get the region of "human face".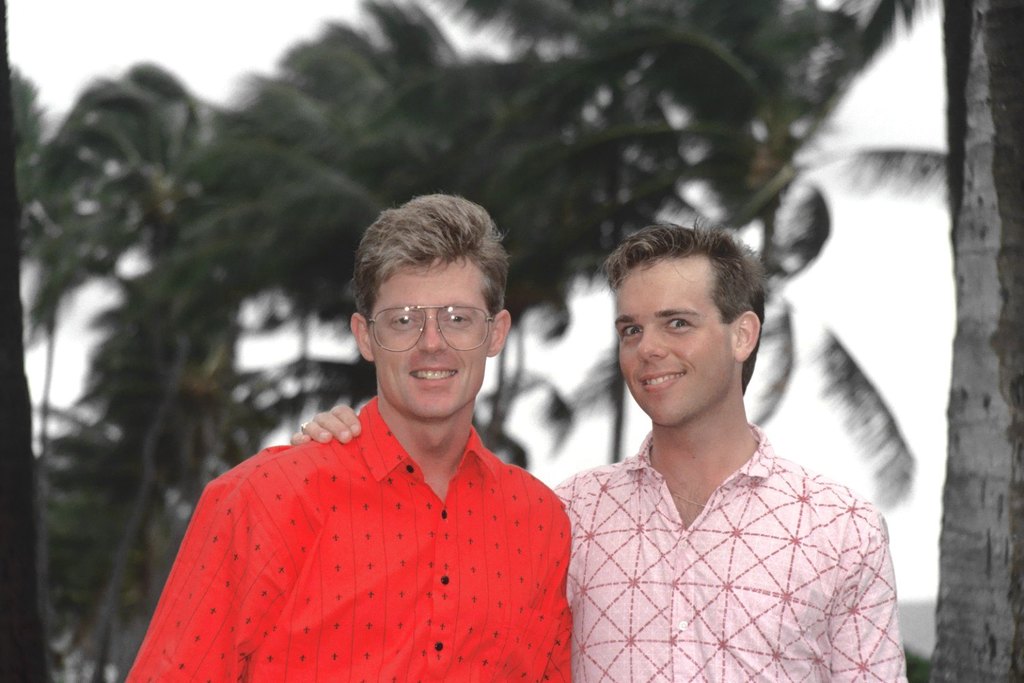
(369, 263, 498, 419).
